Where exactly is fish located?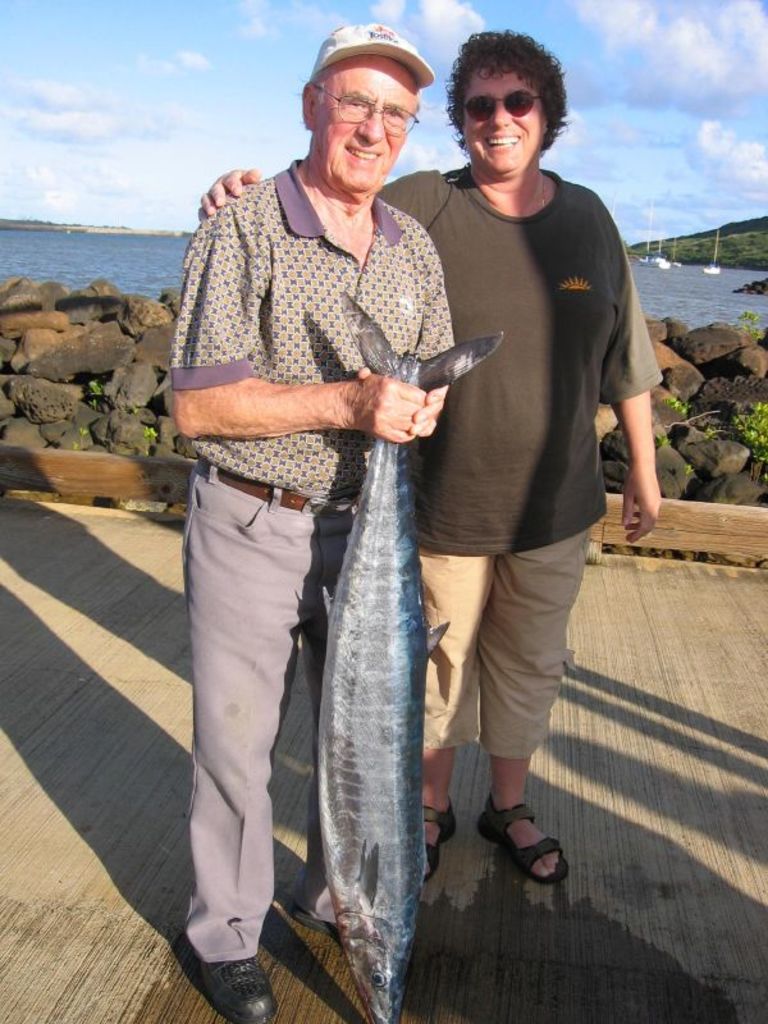
Its bounding box is bbox=[320, 292, 508, 1023].
